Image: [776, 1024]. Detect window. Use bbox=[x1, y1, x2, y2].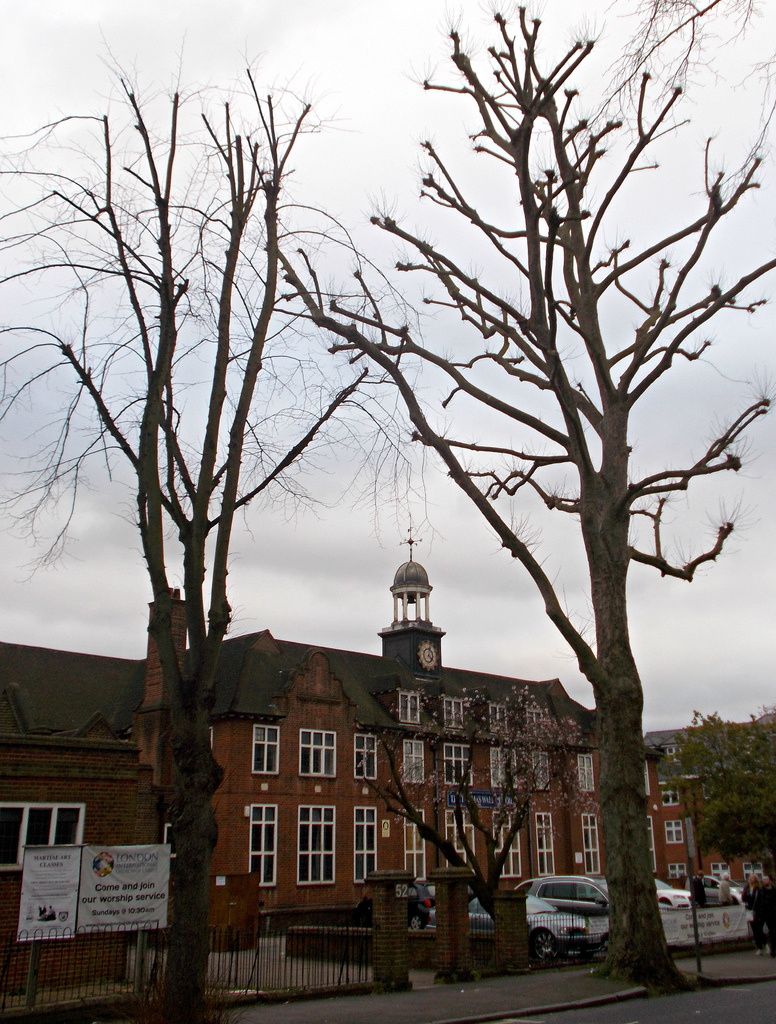
bbox=[489, 746, 520, 788].
